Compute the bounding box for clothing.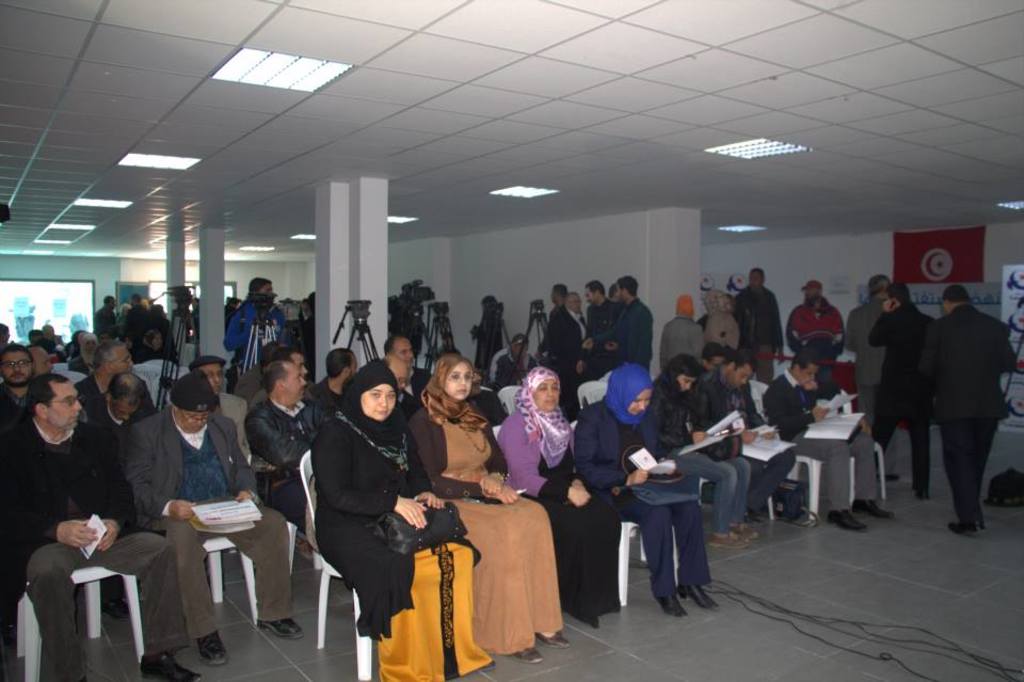
l=665, t=381, r=756, b=530.
